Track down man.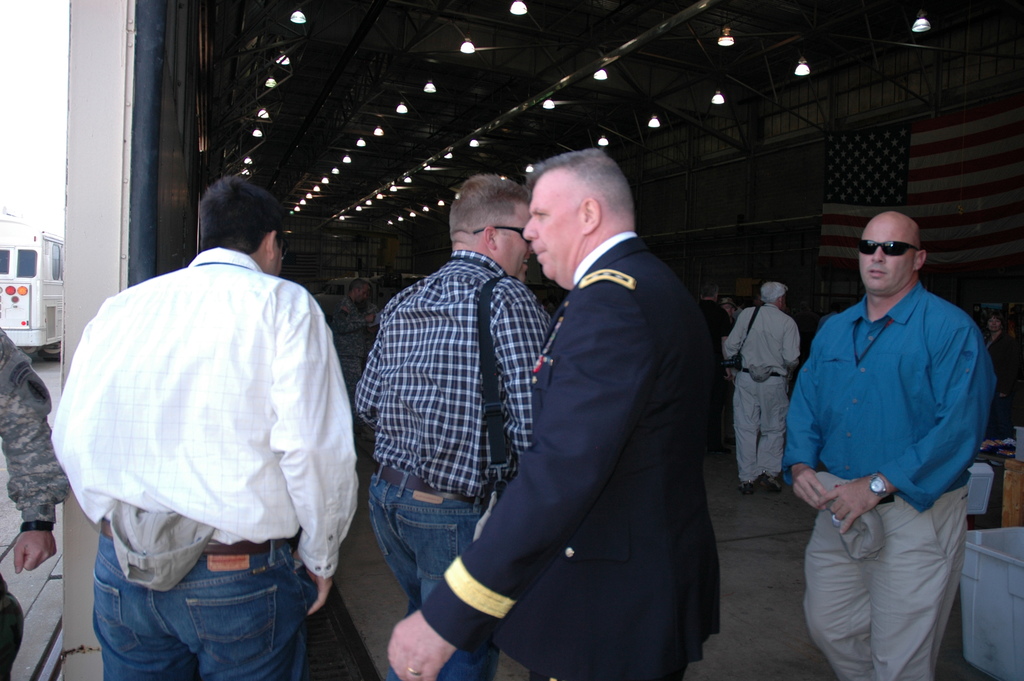
Tracked to rect(329, 279, 375, 393).
